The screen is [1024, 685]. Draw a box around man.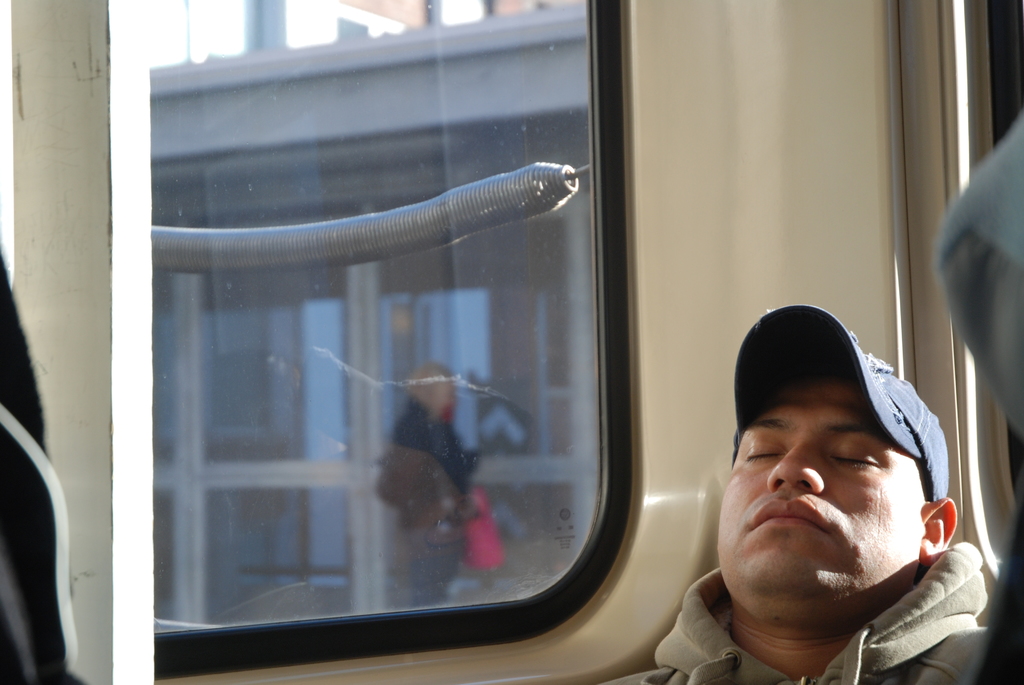
(left=672, top=320, right=1011, bottom=681).
